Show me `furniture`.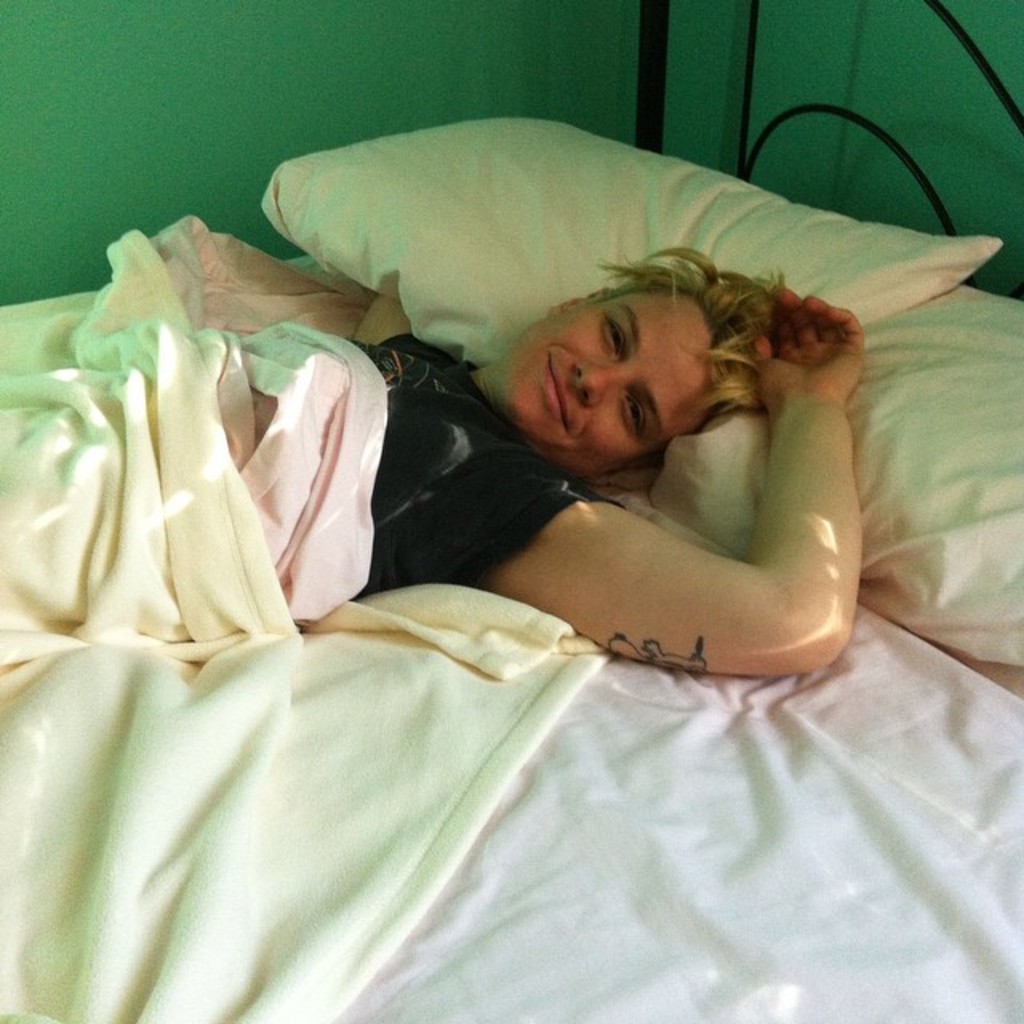
`furniture` is here: box(0, 0, 1022, 1022).
